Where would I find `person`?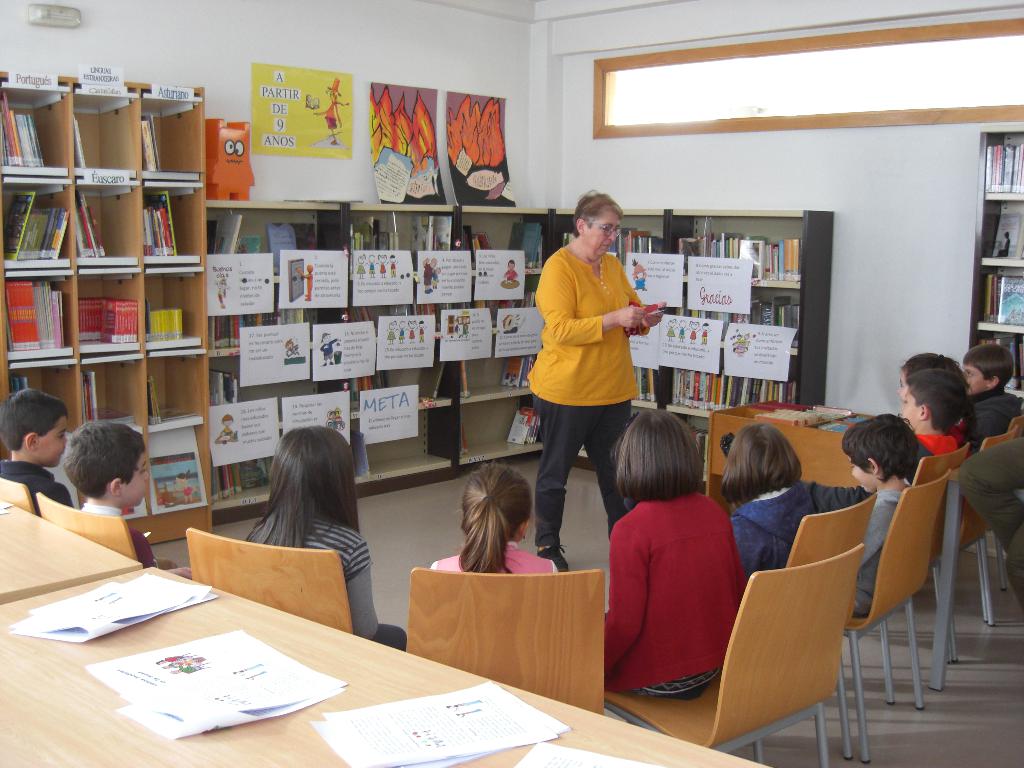
At locate(903, 364, 965, 461).
